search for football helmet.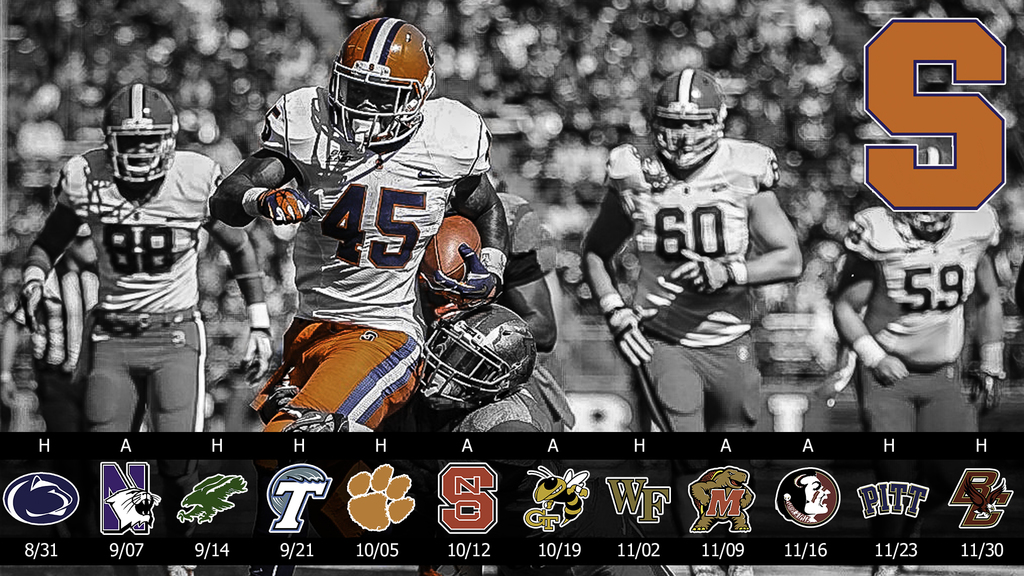
Found at detection(401, 292, 527, 390).
